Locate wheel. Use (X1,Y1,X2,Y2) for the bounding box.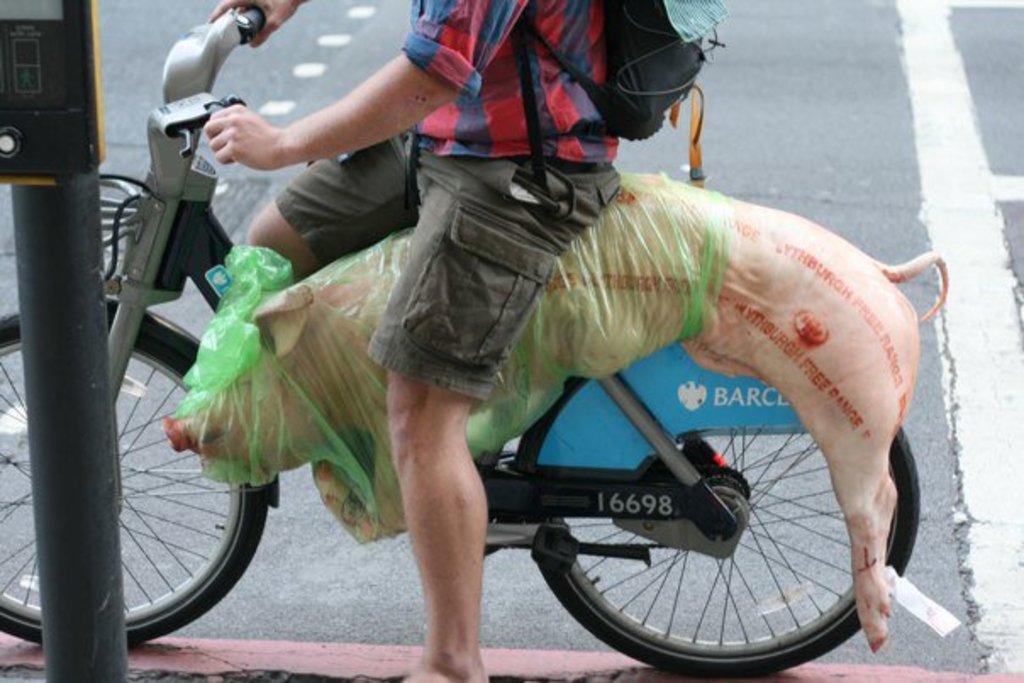
(0,286,275,659).
